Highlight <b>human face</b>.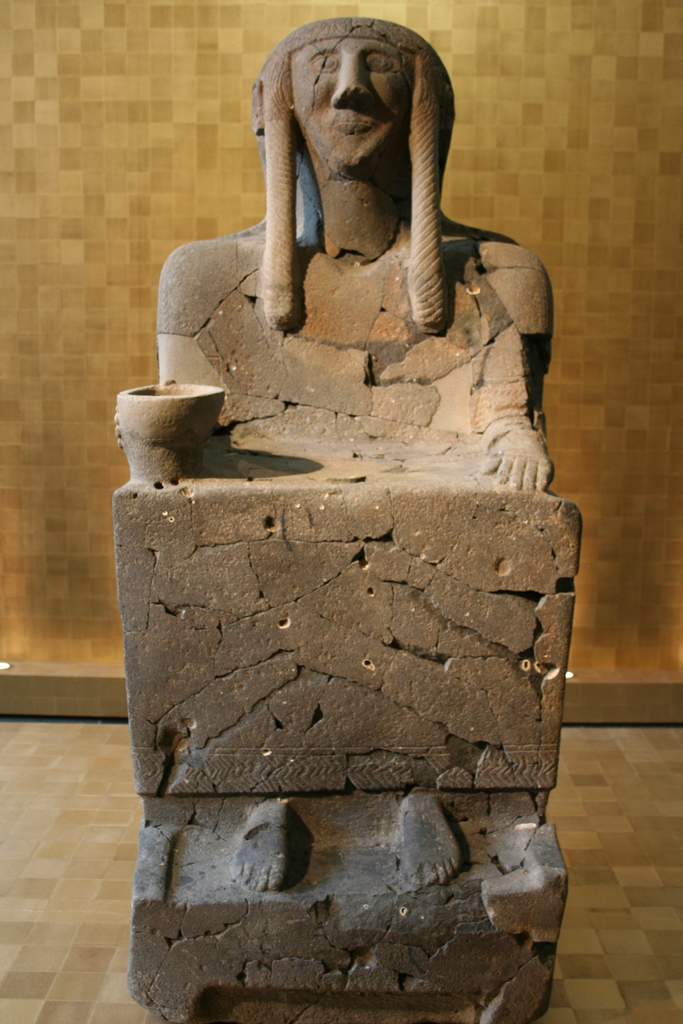
Highlighted region: locate(297, 37, 413, 168).
